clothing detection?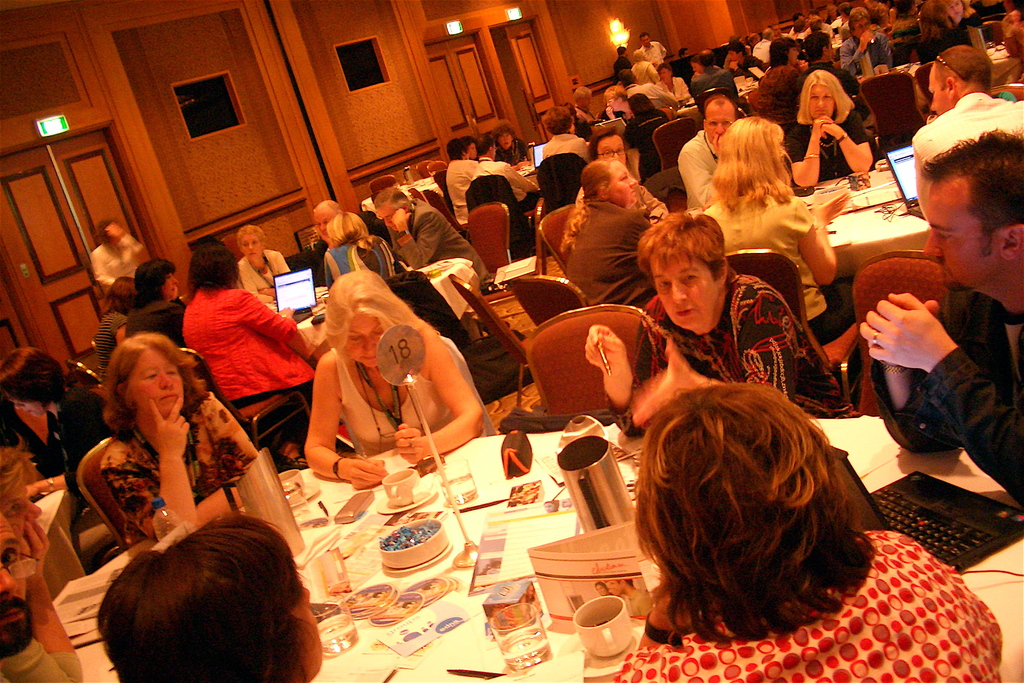
[838,35,897,71]
